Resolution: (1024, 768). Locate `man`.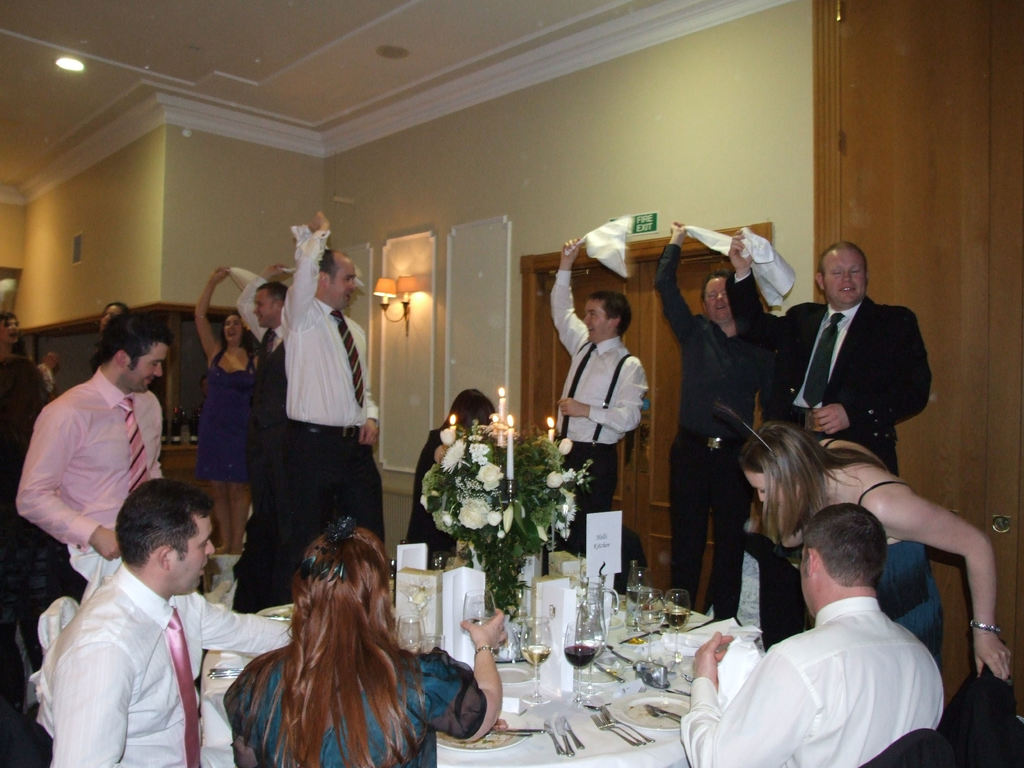
box(652, 220, 762, 618).
